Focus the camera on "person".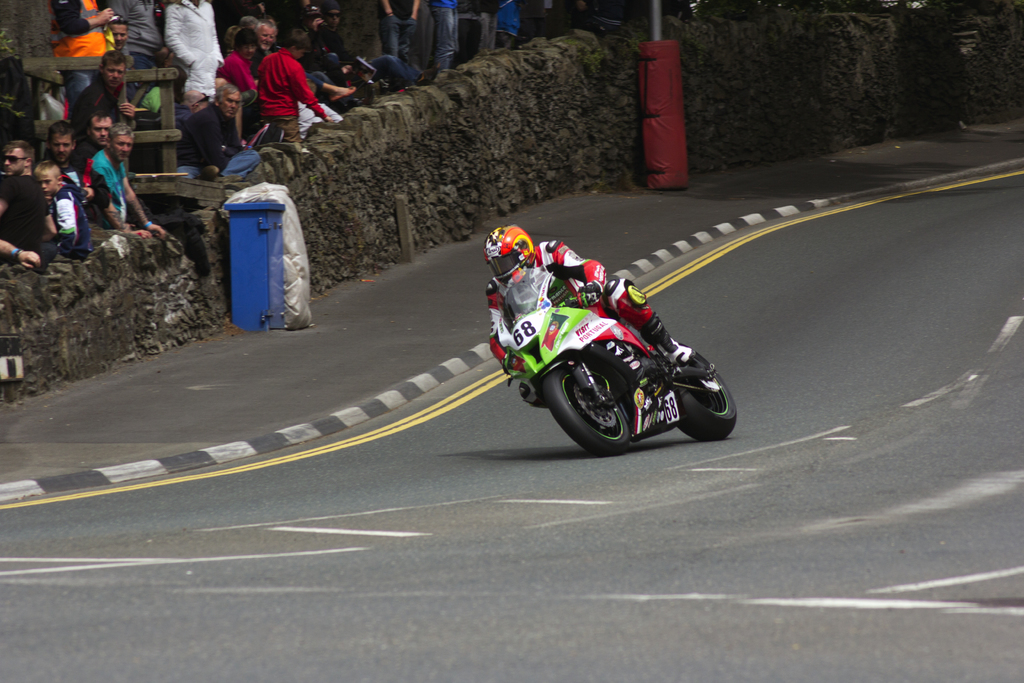
Focus region: select_region(495, 0, 519, 46).
